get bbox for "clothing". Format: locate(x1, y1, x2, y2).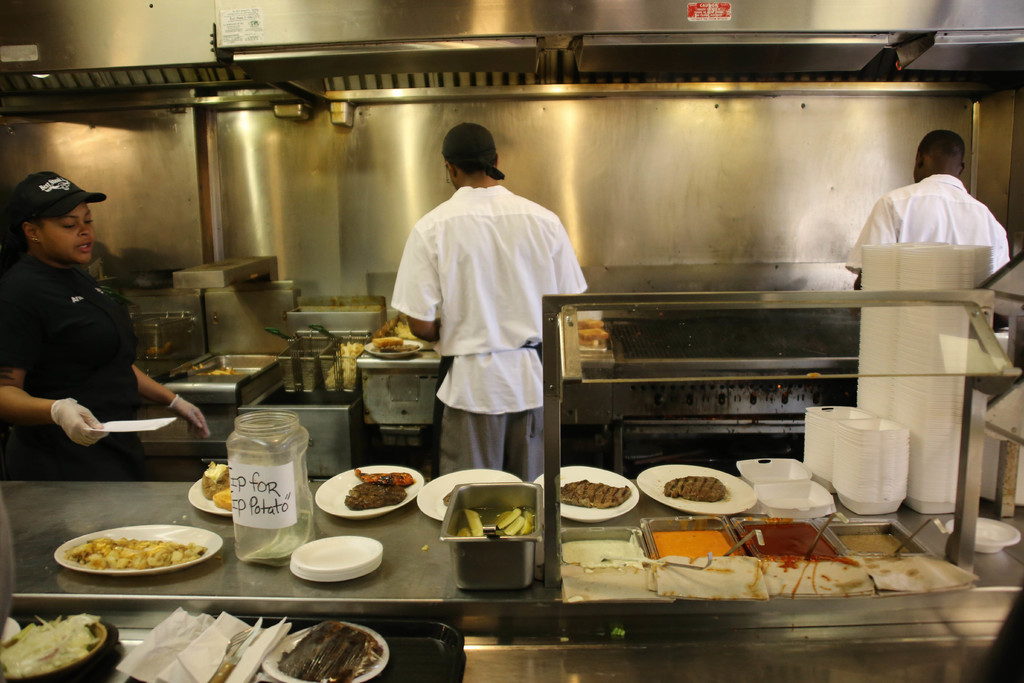
locate(396, 160, 579, 472).
